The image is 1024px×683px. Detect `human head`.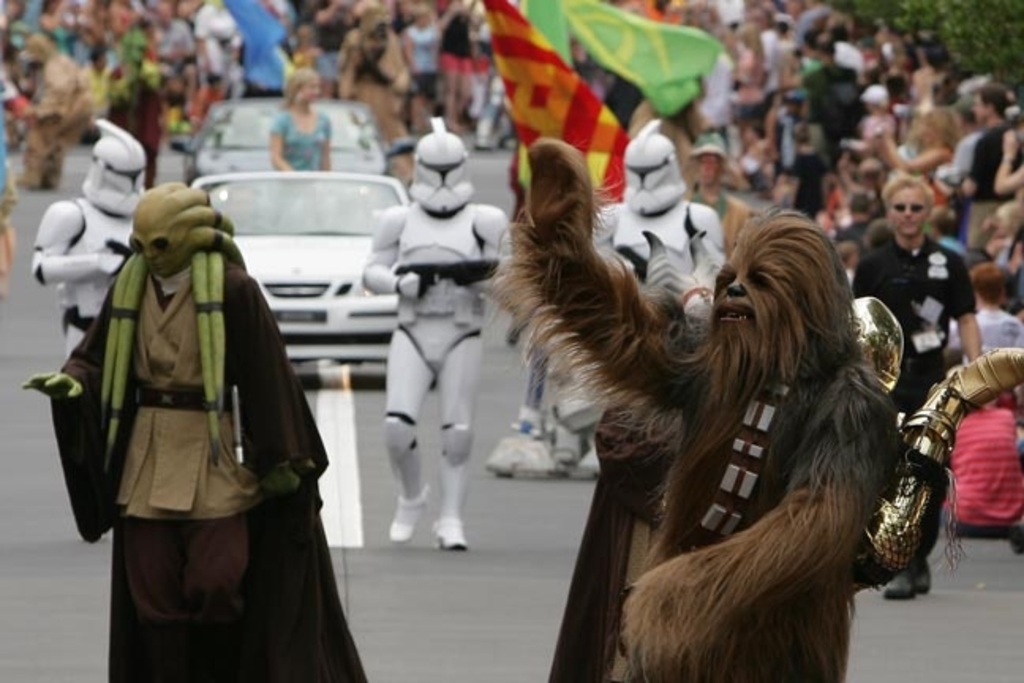
Detection: 882, 174, 937, 240.
